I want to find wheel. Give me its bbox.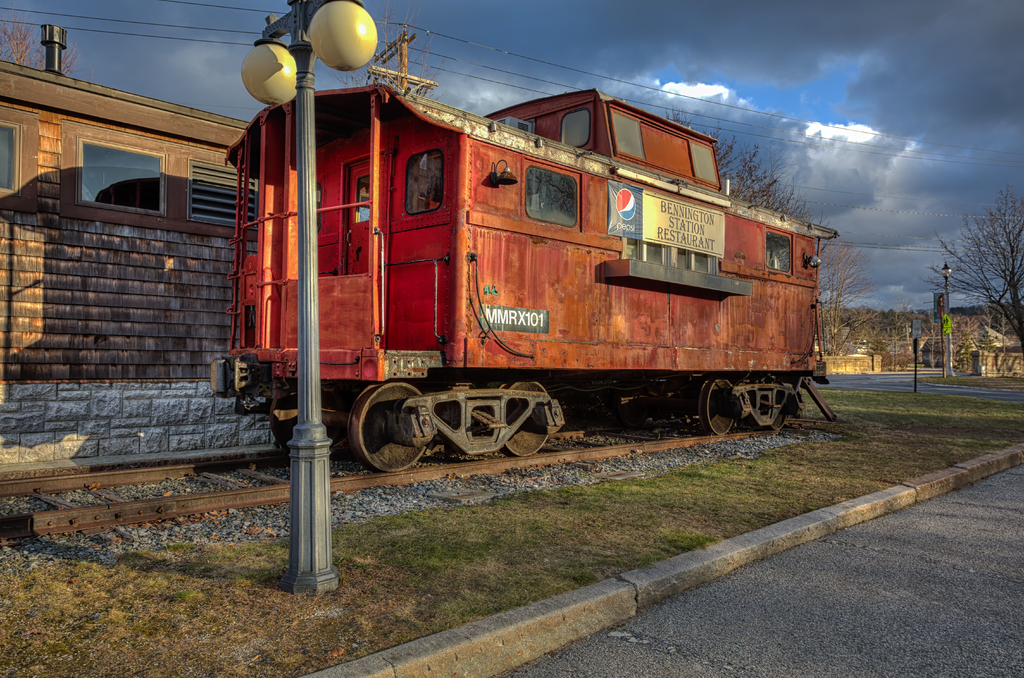
Rect(269, 393, 337, 453).
